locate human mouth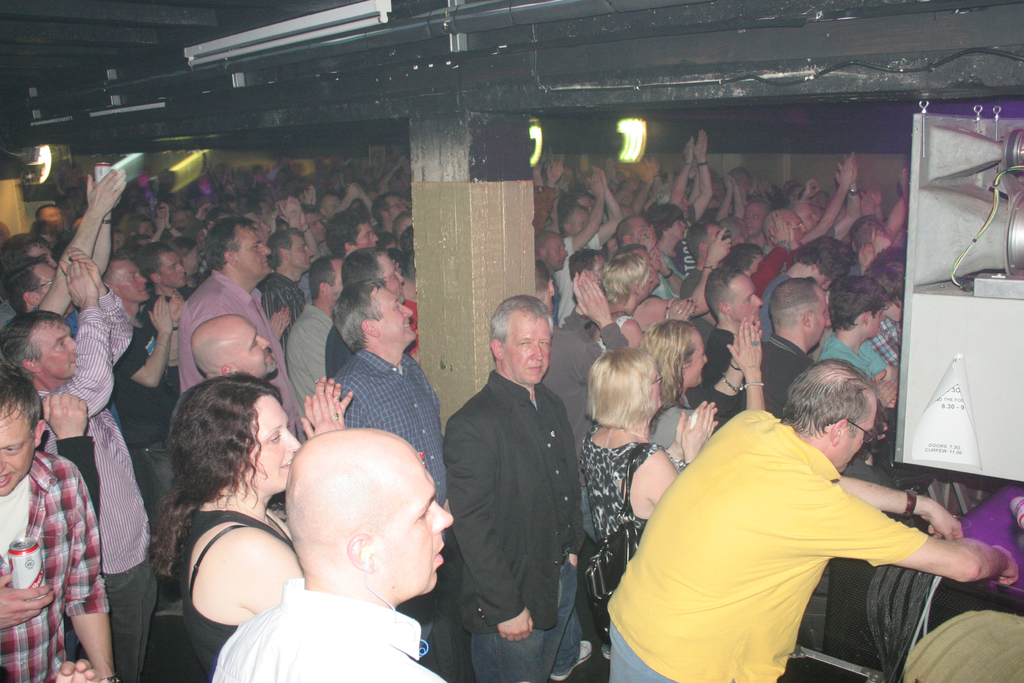
box=[431, 550, 446, 564]
